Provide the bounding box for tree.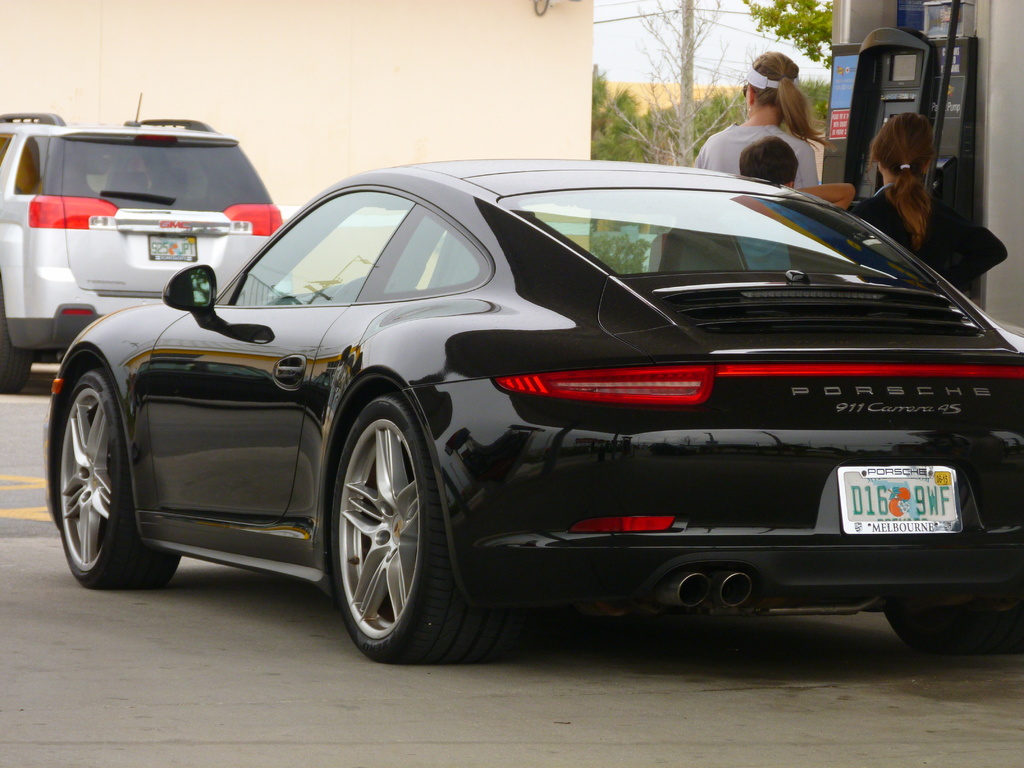
pyautogui.locateOnScreen(795, 72, 833, 132).
